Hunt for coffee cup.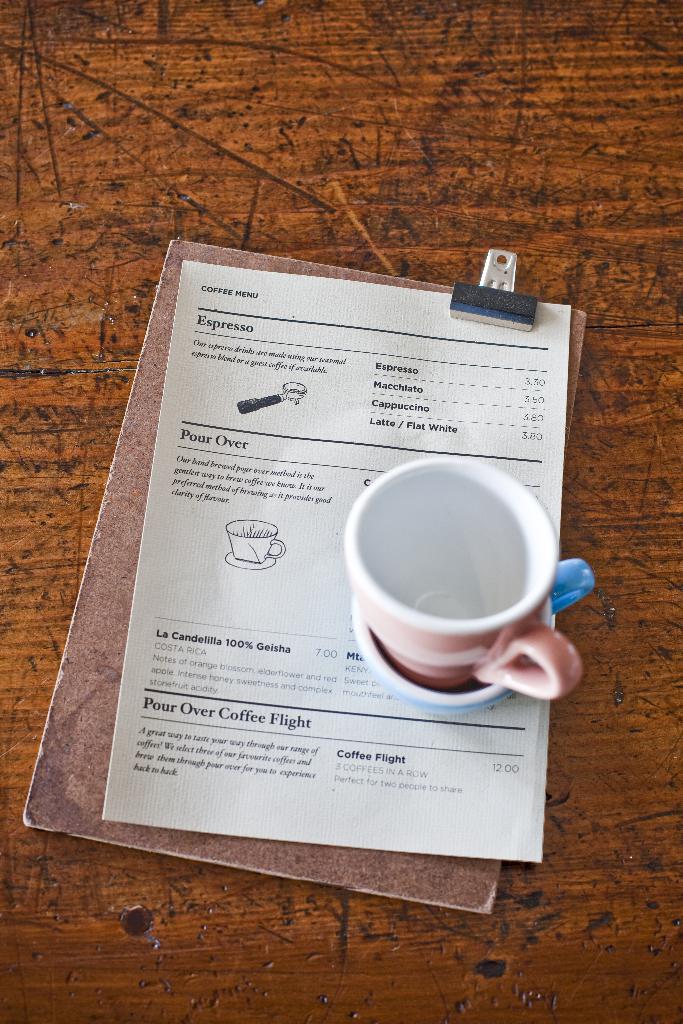
Hunted down at <region>352, 559, 599, 717</region>.
